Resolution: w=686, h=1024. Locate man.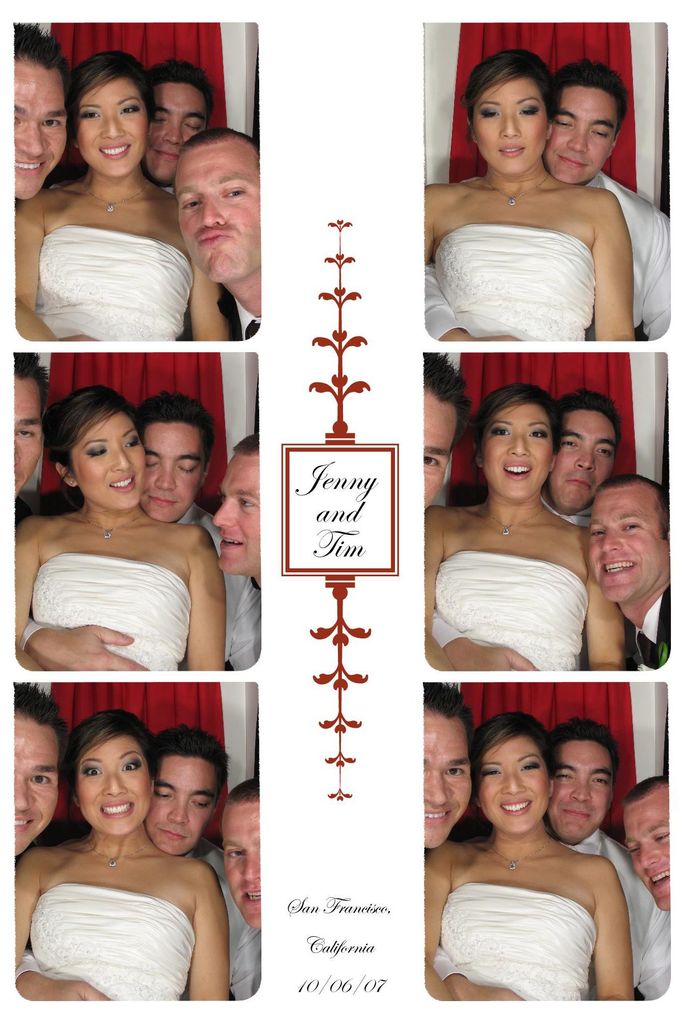
(left=173, top=123, right=269, bottom=344).
